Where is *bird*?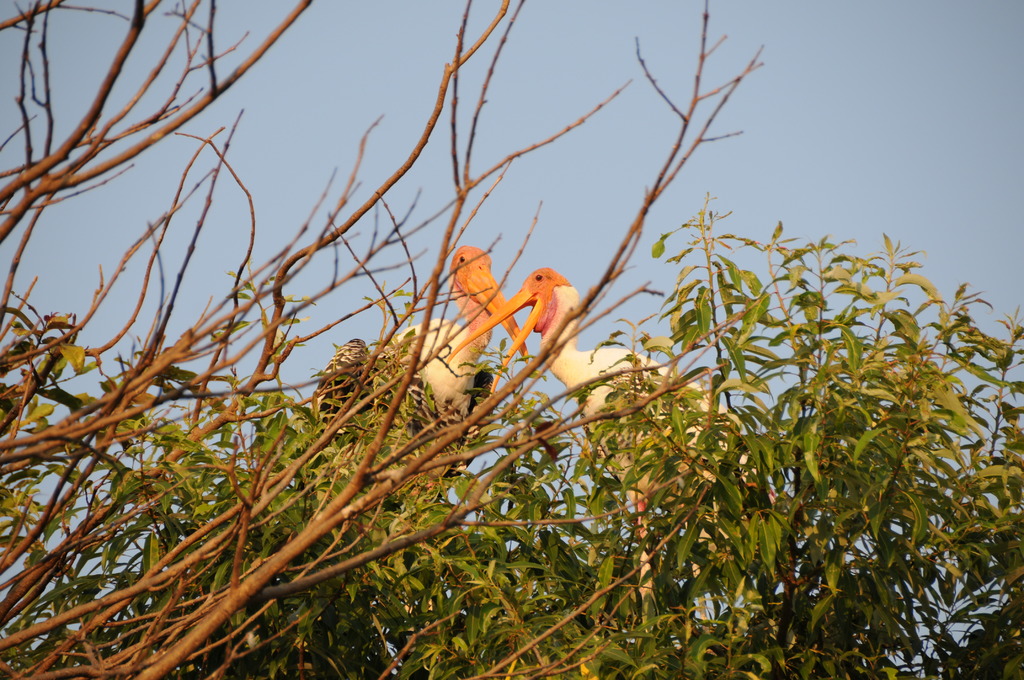
left=442, top=269, right=726, bottom=636.
